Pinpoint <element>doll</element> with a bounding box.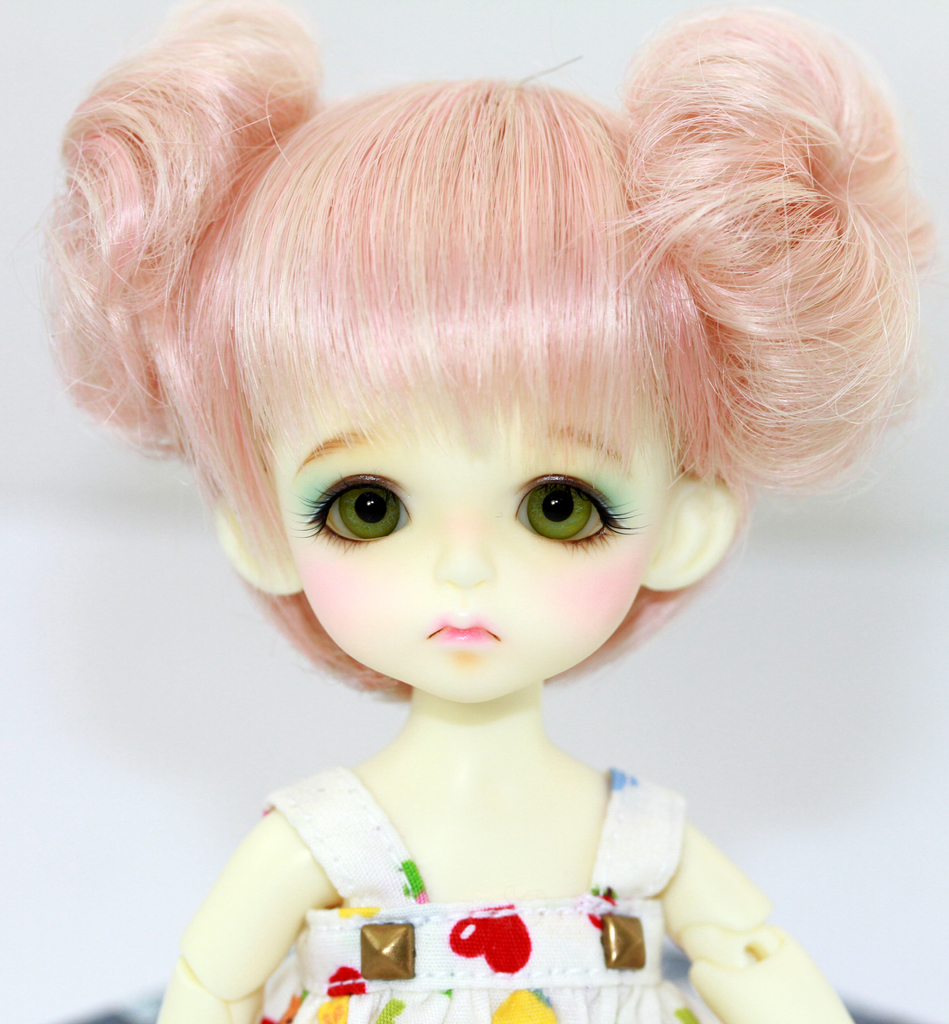
box(44, 36, 919, 1023).
